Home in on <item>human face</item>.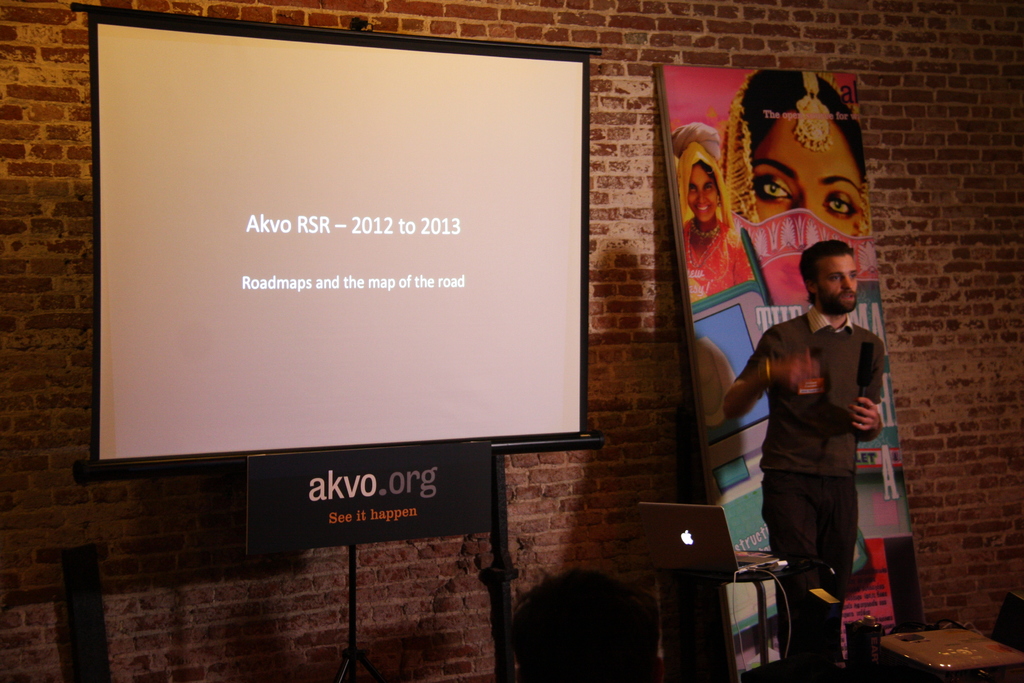
Homed in at bbox=[748, 110, 858, 238].
